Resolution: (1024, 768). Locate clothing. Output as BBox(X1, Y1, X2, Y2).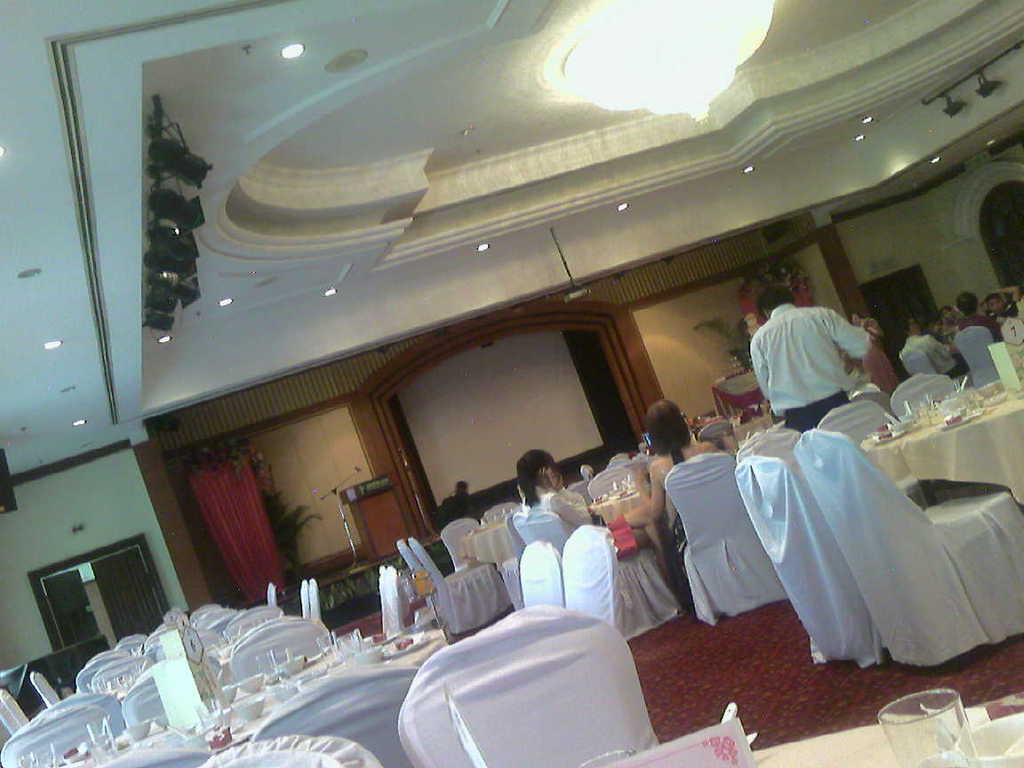
BBox(893, 325, 969, 379).
